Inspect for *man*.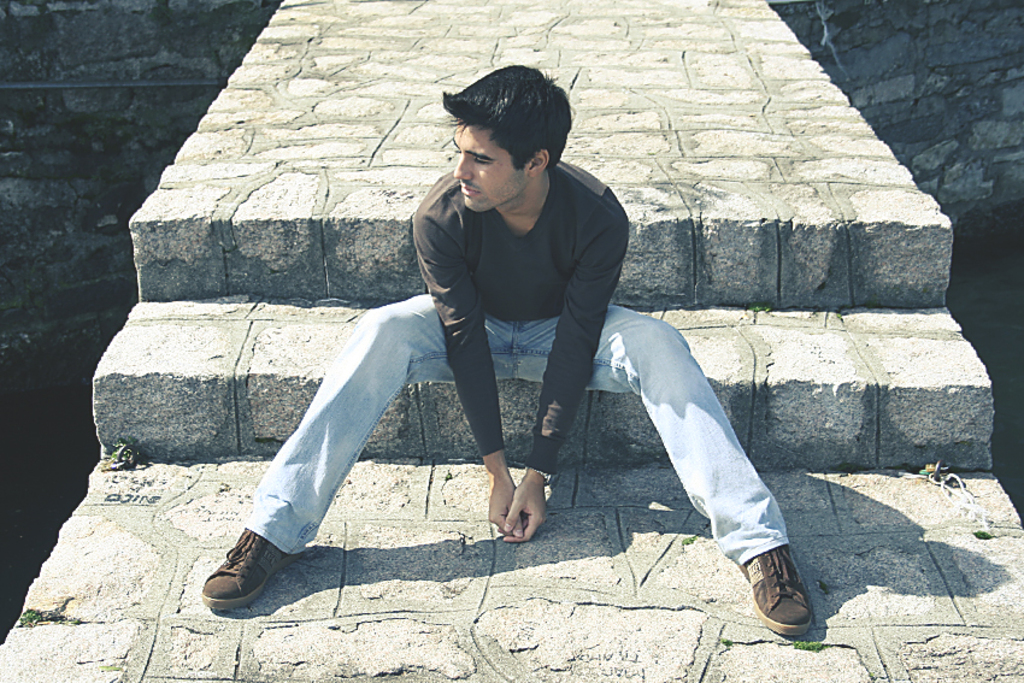
Inspection: region(199, 60, 813, 637).
